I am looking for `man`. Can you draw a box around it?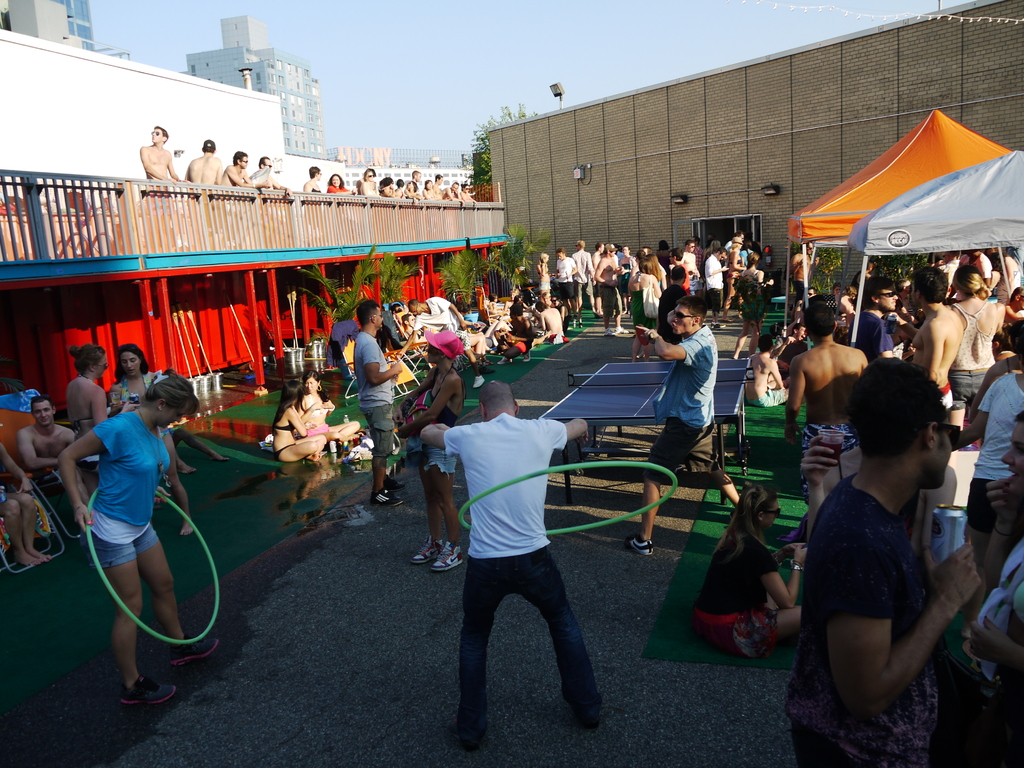
Sure, the bounding box is [786,355,984,767].
